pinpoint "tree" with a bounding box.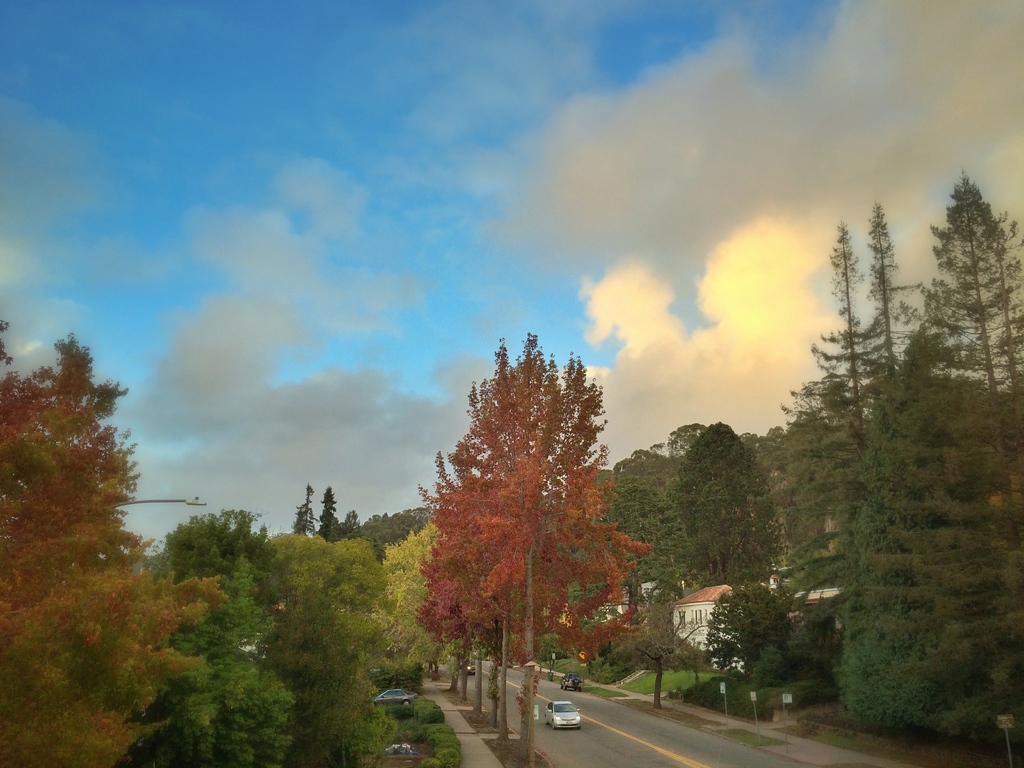
bbox(0, 323, 221, 767).
